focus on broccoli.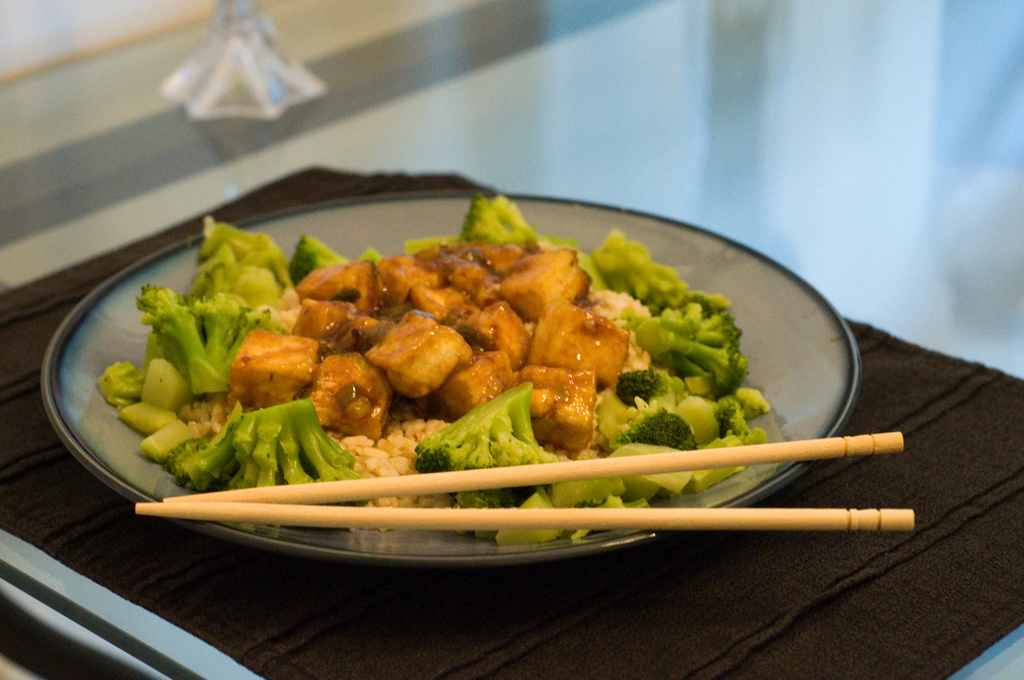
Focused at <region>285, 234, 354, 289</region>.
